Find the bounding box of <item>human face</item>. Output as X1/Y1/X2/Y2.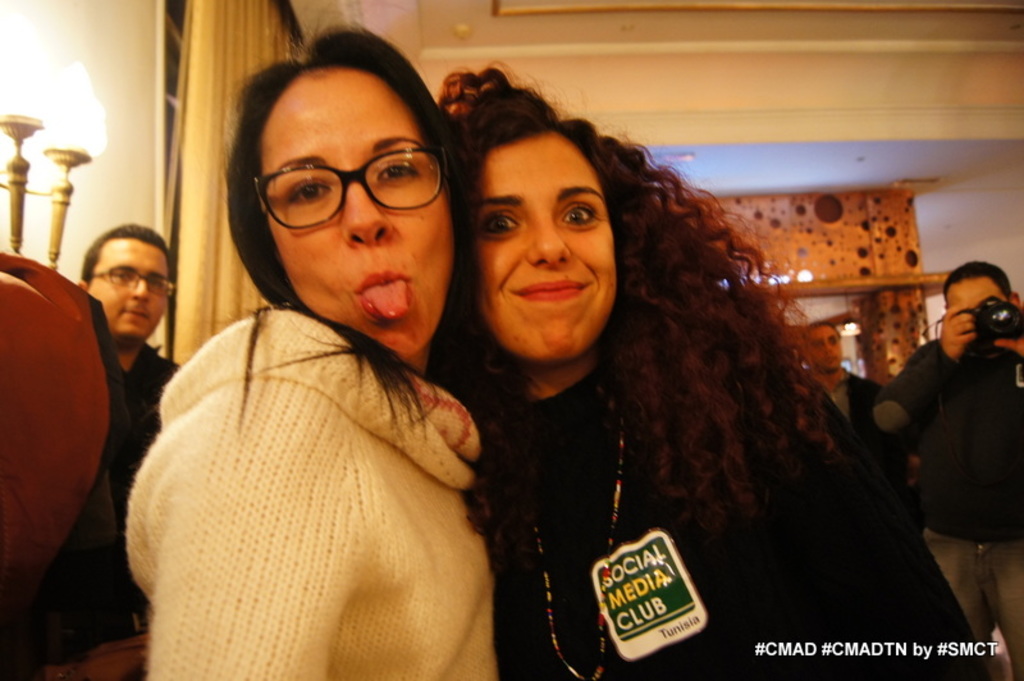
477/143/611/364.
